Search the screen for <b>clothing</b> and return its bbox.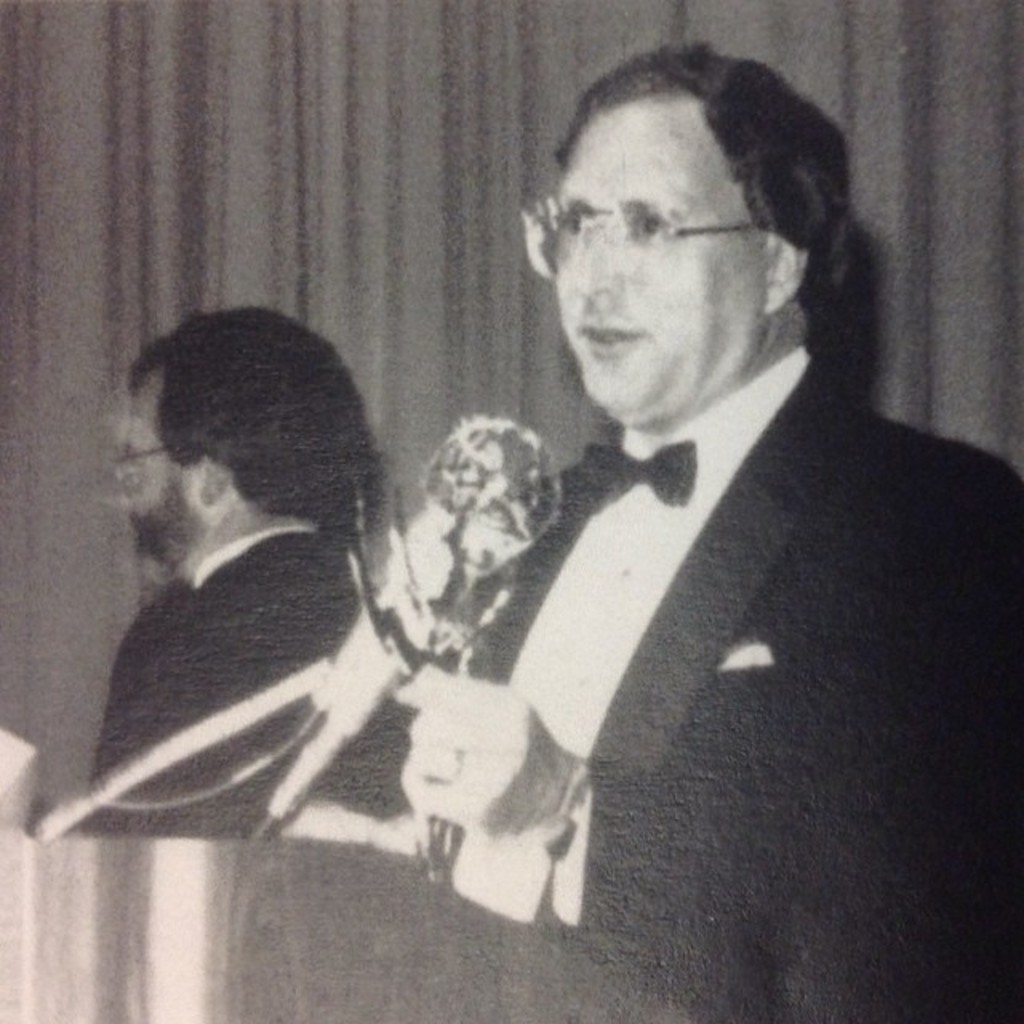
Found: (x1=74, y1=512, x2=406, y2=848).
